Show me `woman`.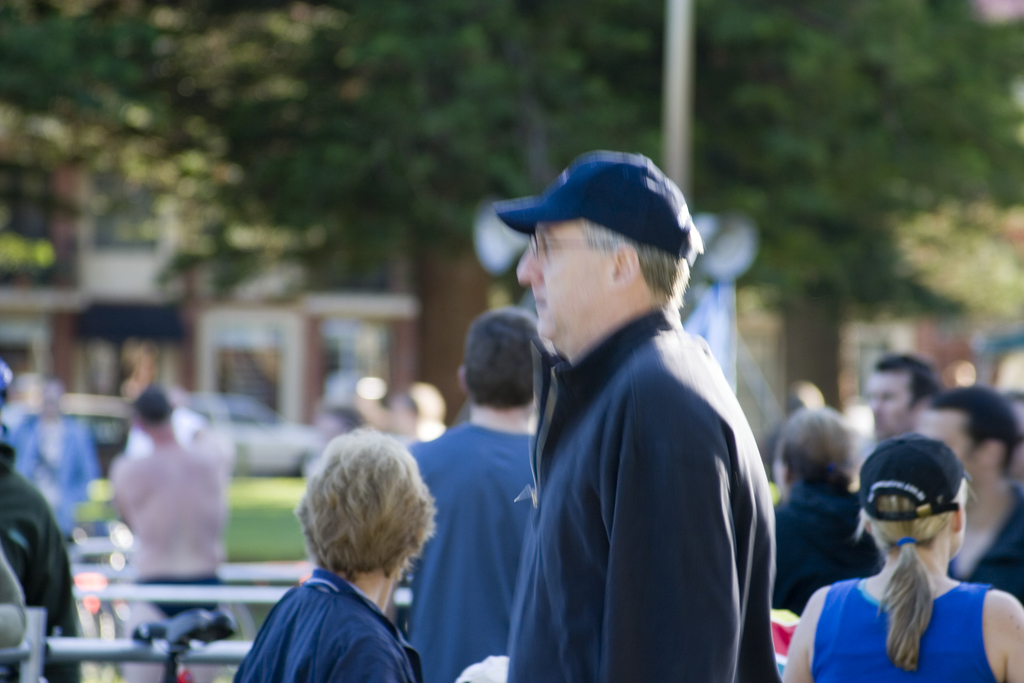
`woman` is here: [234, 425, 427, 682].
